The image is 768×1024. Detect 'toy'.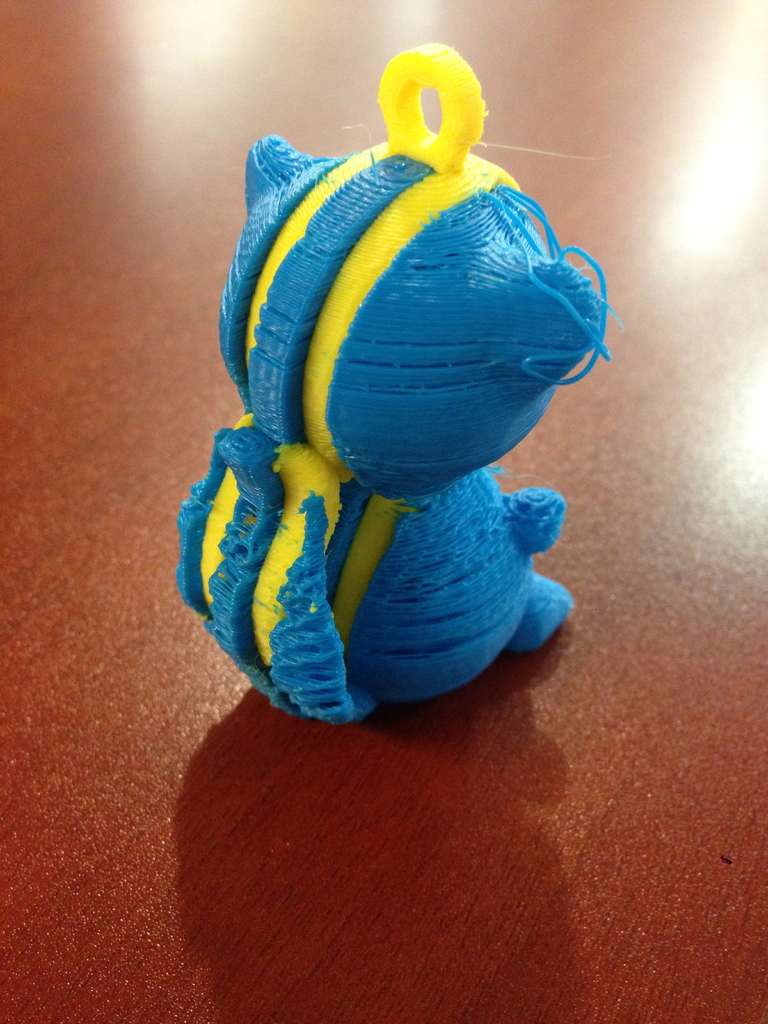
Detection: left=166, top=36, right=595, bottom=719.
